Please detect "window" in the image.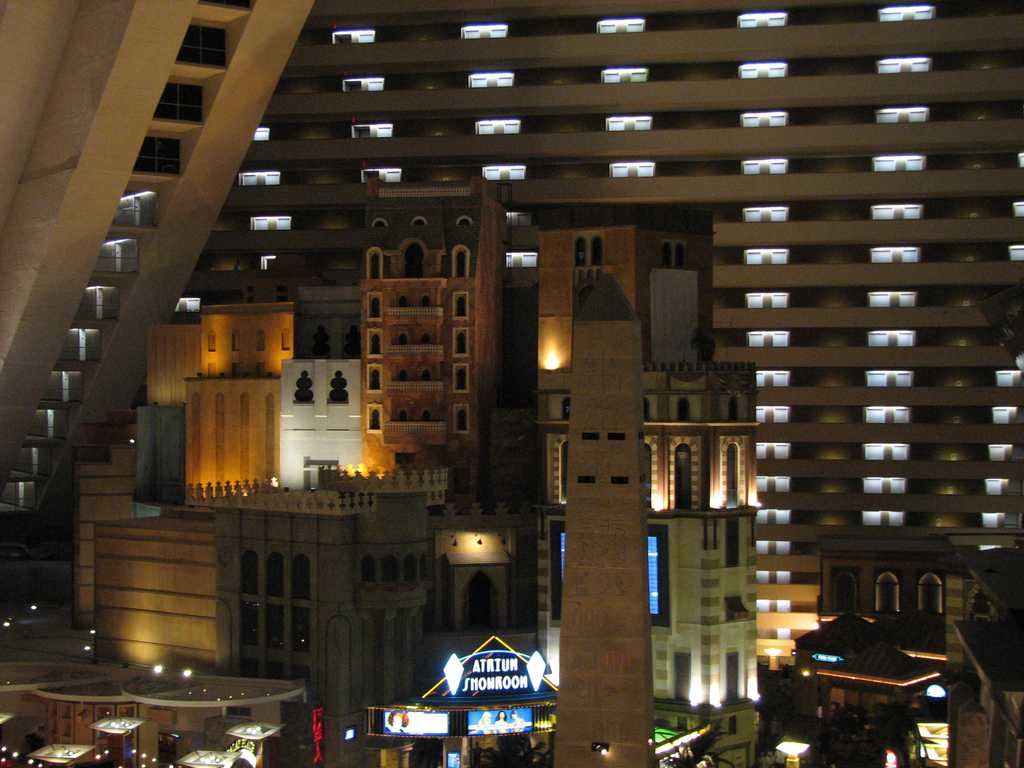
bbox(173, 24, 225, 65).
